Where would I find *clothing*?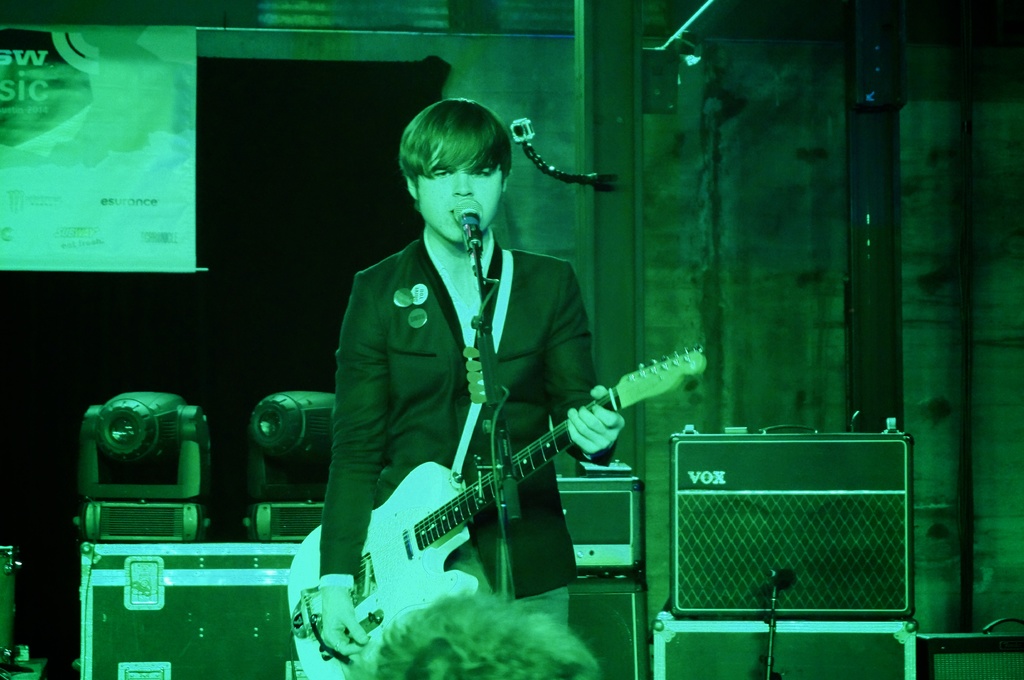
At detection(340, 276, 685, 653).
